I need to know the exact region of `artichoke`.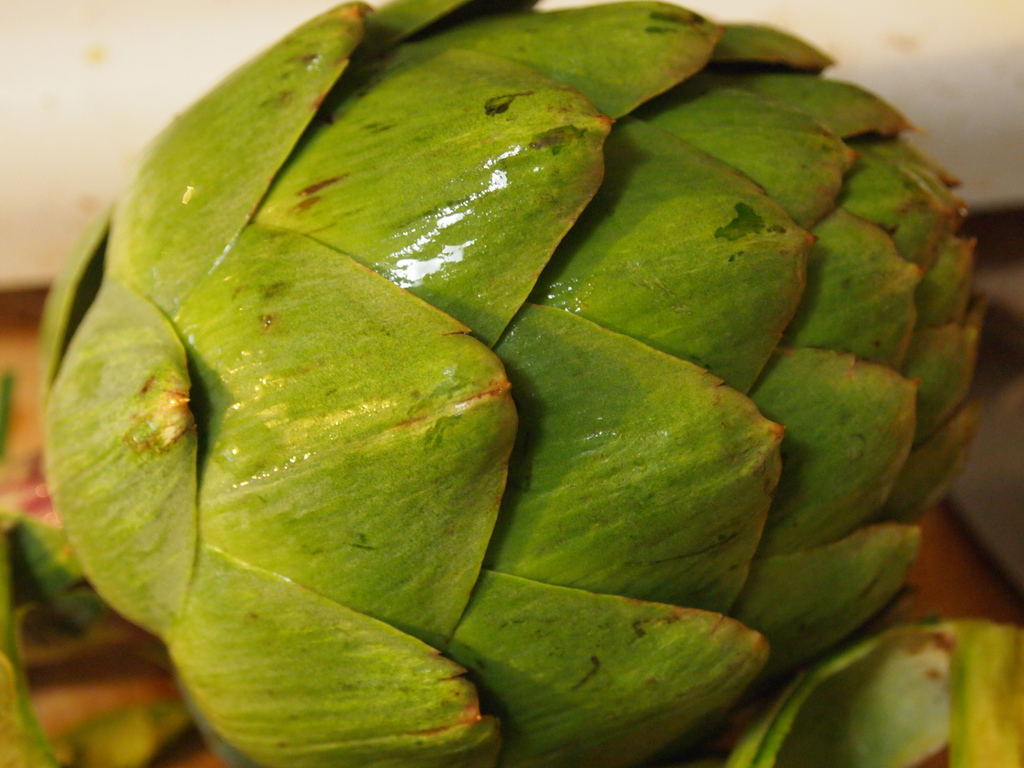
Region: locate(38, 0, 984, 767).
